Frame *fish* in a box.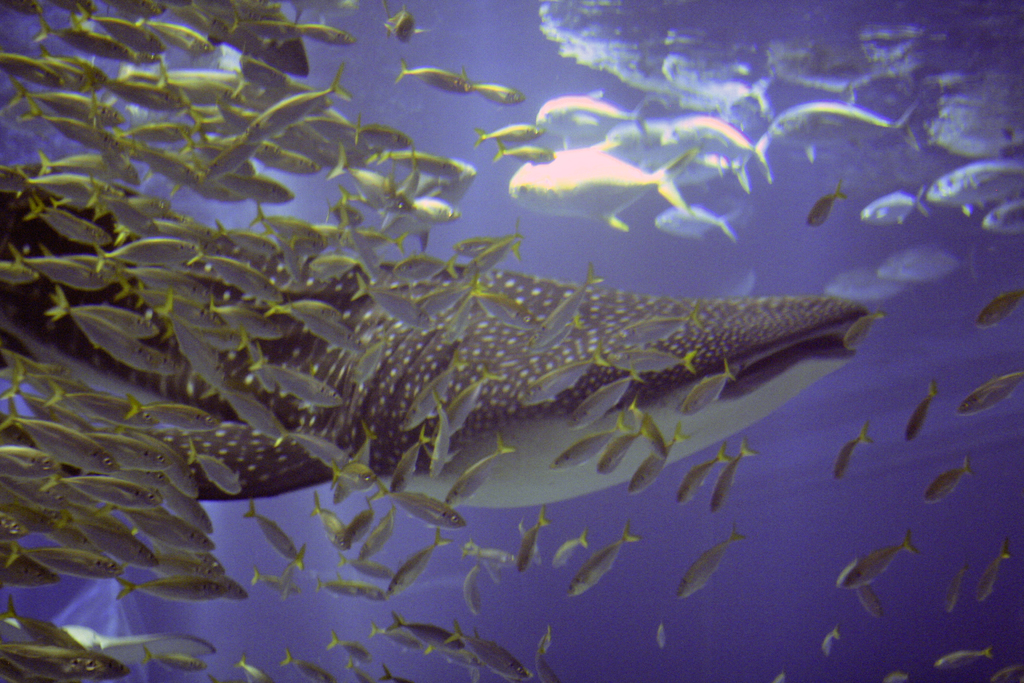
<box>655,203,745,240</box>.
